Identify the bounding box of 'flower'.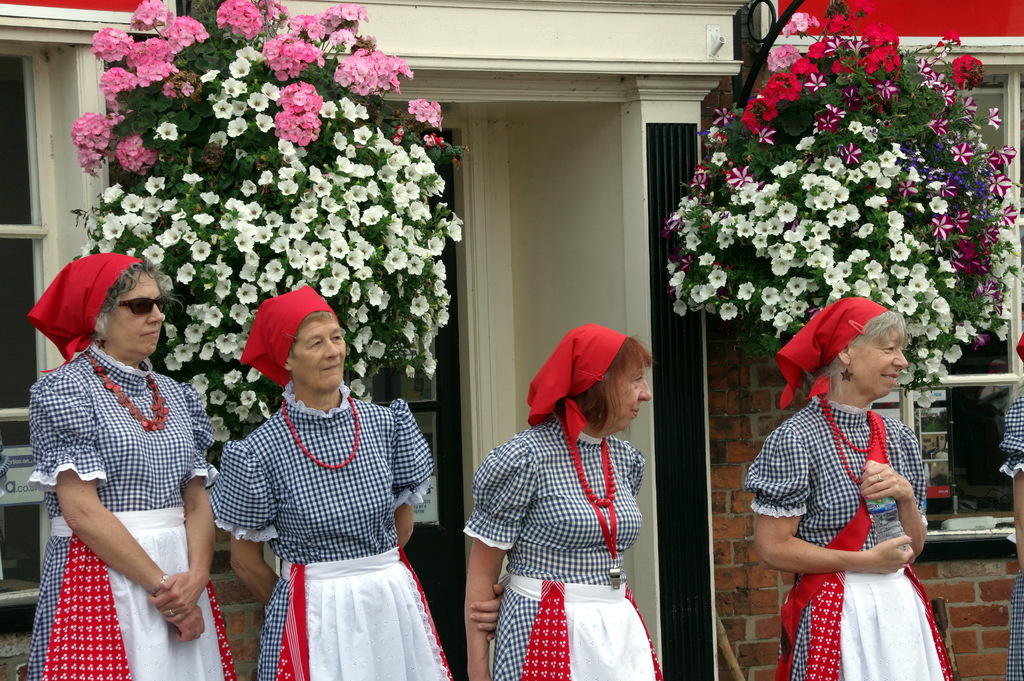
{"x1": 168, "y1": 207, "x2": 186, "y2": 222}.
